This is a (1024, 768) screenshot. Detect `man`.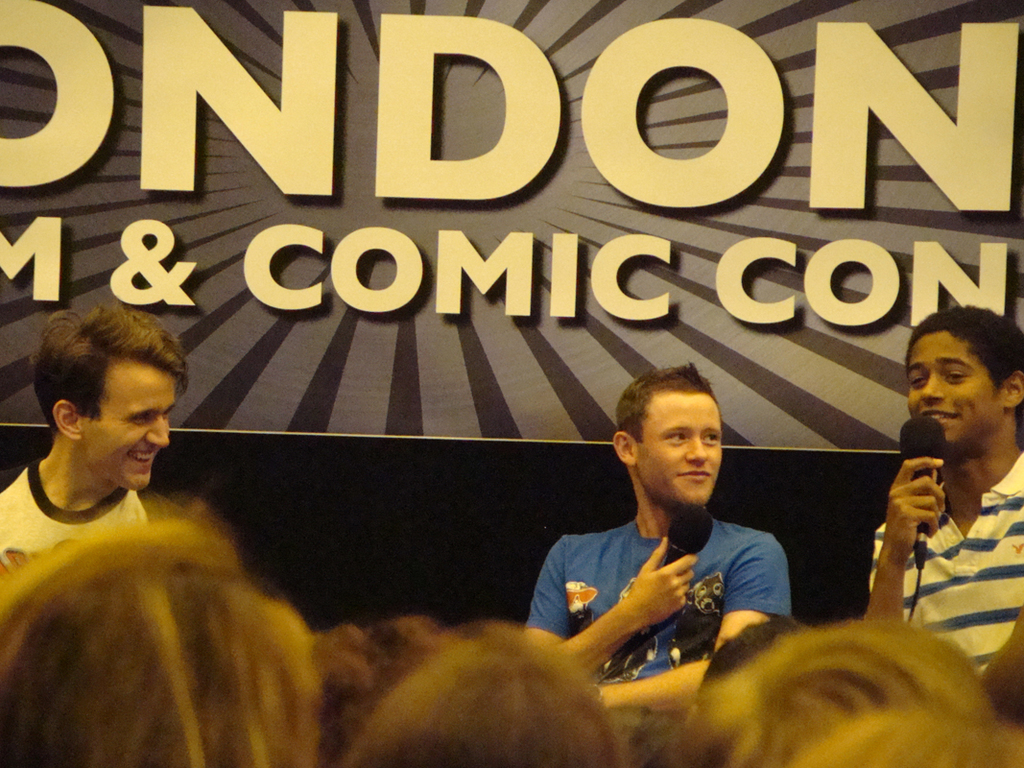
crop(525, 362, 796, 712).
